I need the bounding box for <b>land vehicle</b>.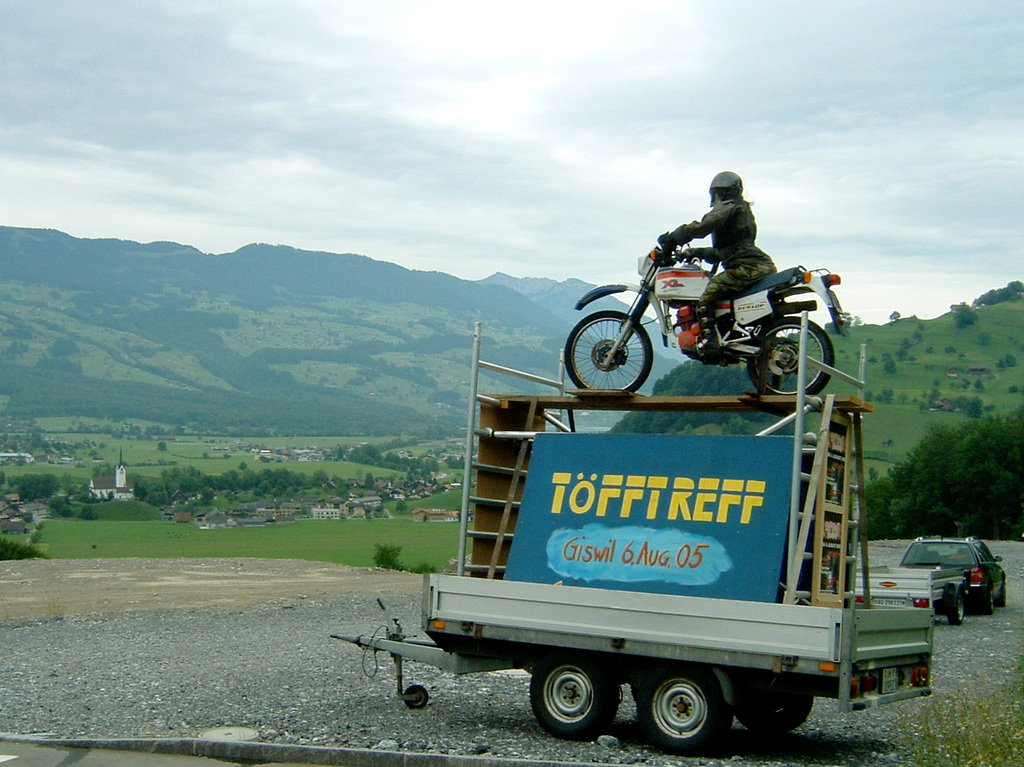
Here it is: {"left": 852, "top": 532, "right": 1008, "bottom": 622}.
